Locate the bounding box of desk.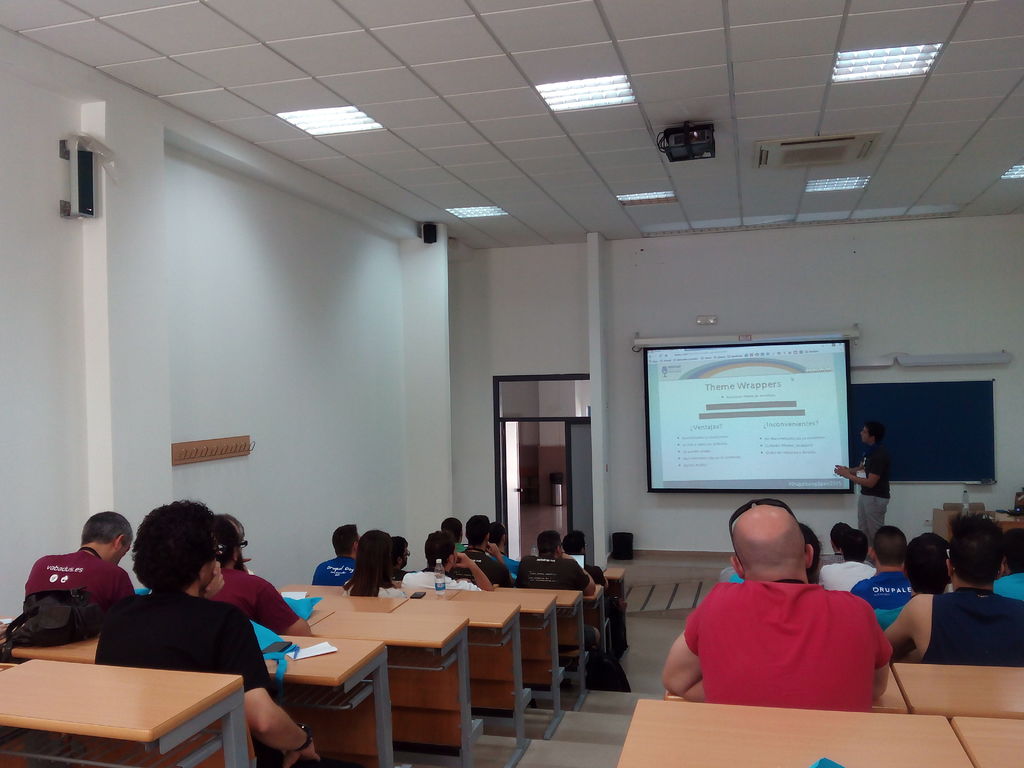
Bounding box: (0,654,253,767).
